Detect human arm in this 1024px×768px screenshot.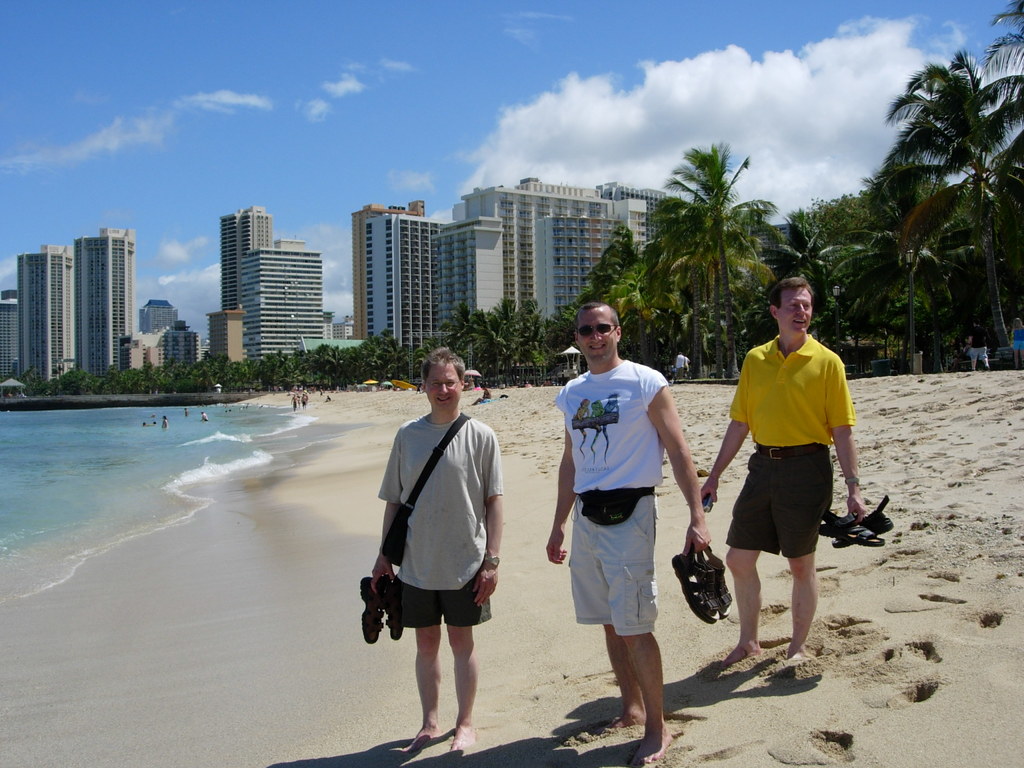
Detection: [371,442,399,590].
